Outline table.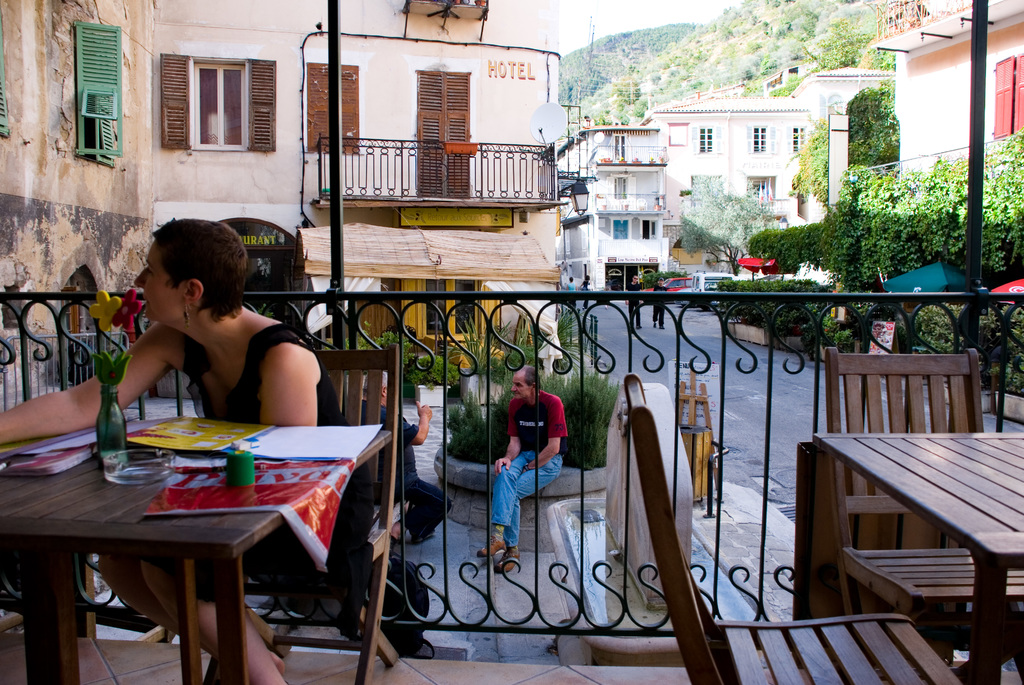
Outline: {"left": 0, "top": 416, "right": 403, "bottom": 678}.
